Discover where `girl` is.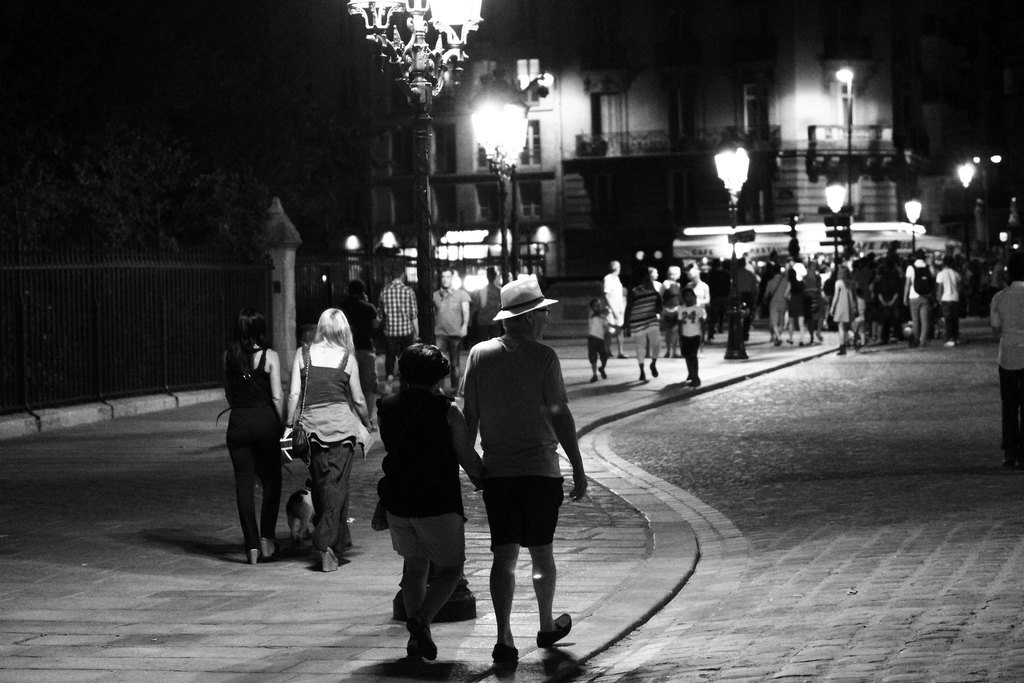
Discovered at pyautogui.locateOnScreen(285, 310, 359, 564).
